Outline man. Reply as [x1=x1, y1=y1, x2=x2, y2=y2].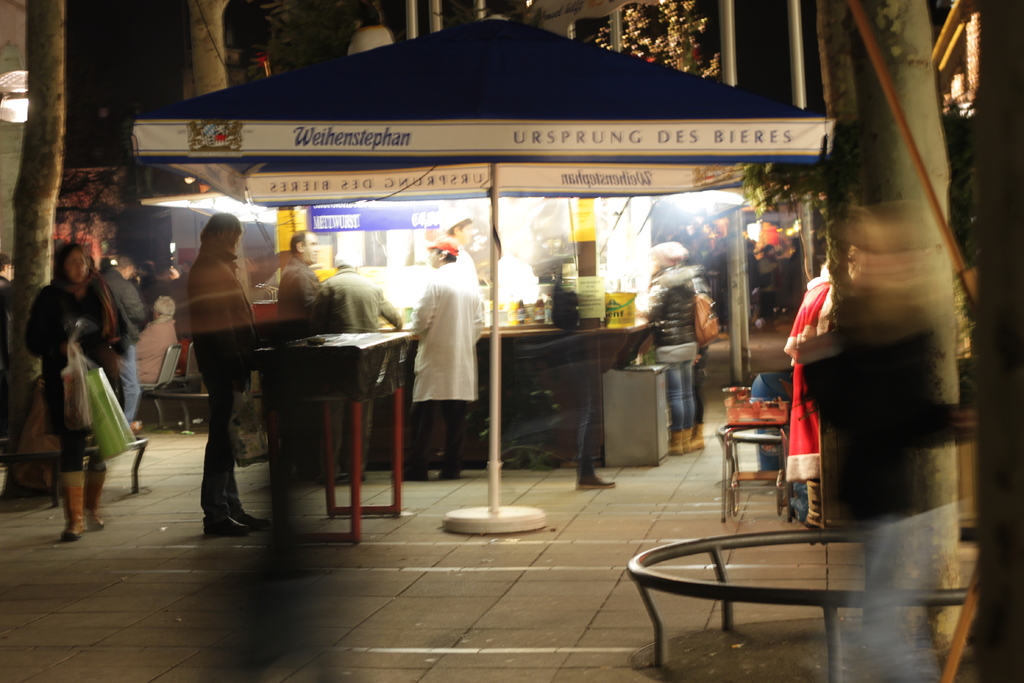
[x1=388, y1=237, x2=484, y2=481].
